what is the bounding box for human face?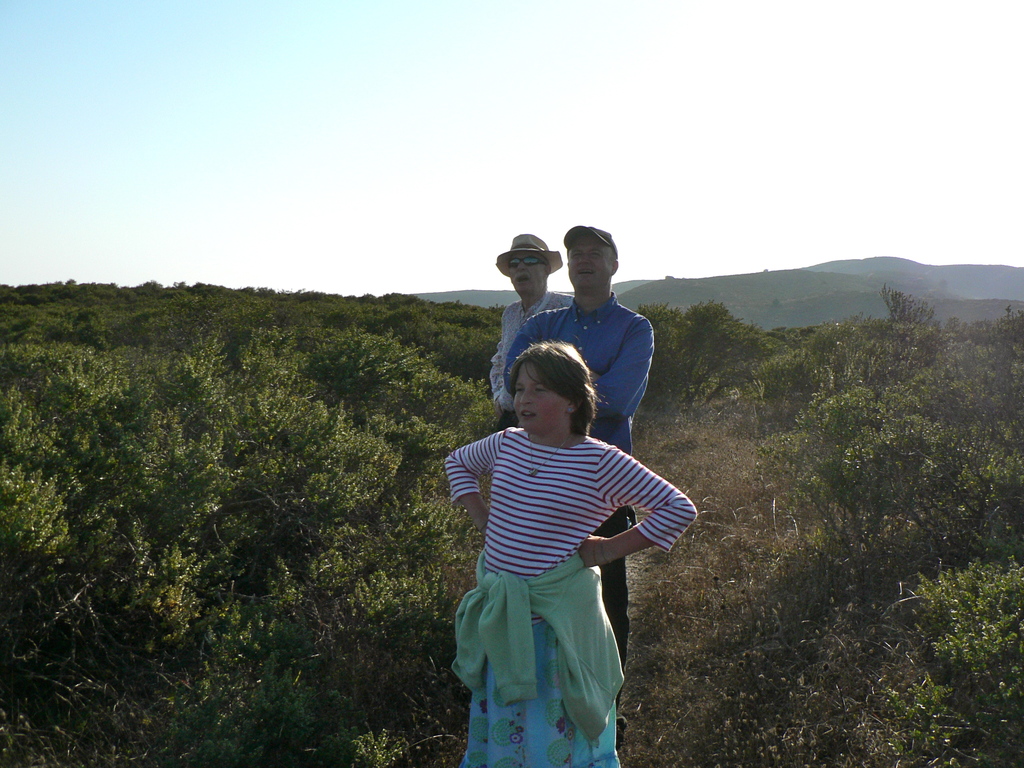
[508,250,546,294].
